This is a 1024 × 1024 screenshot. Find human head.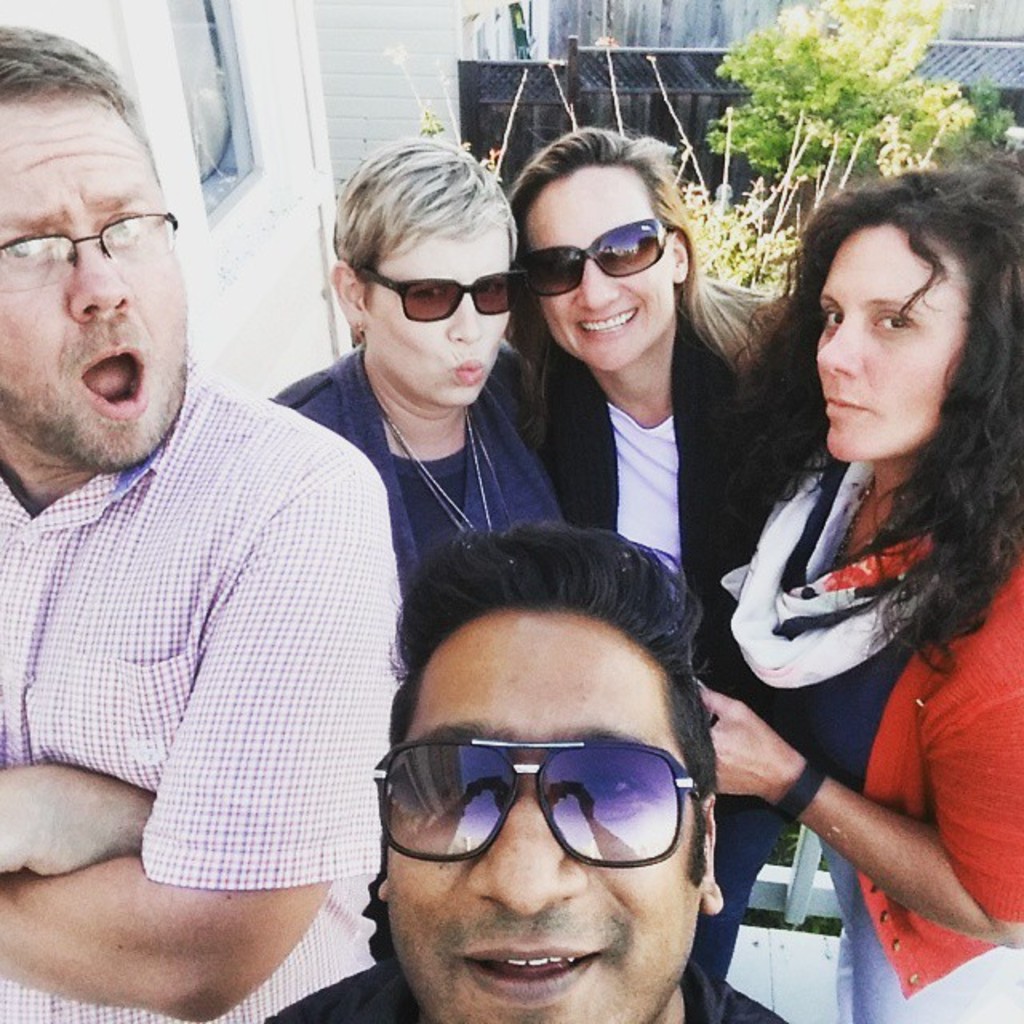
Bounding box: left=798, top=168, right=990, bottom=451.
